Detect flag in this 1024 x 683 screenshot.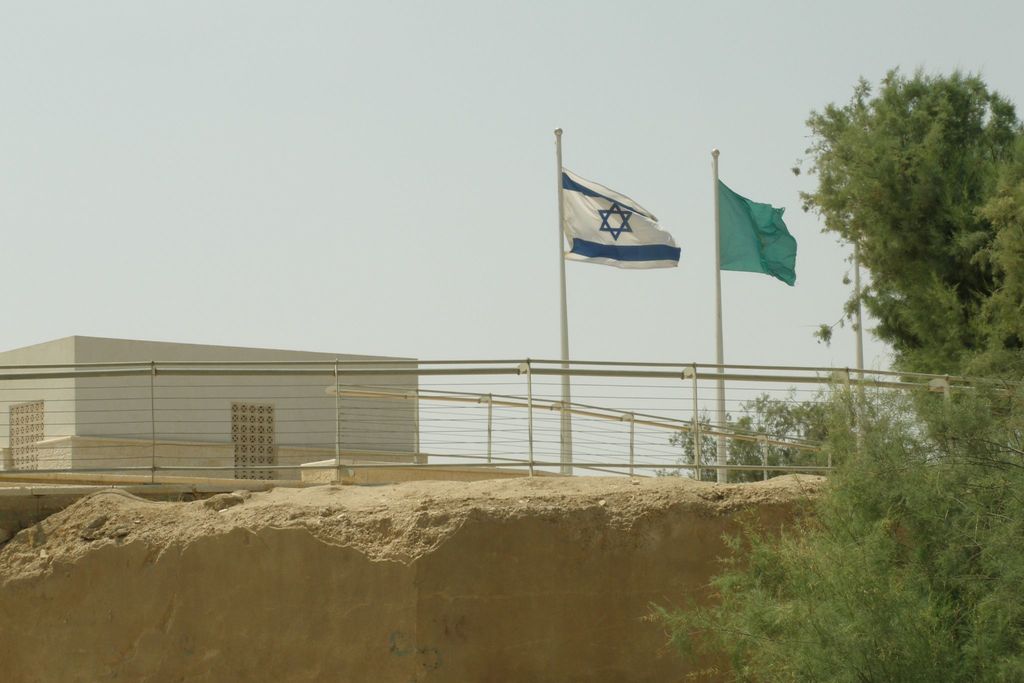
Detection: box=[710, 156, 805, 303].
